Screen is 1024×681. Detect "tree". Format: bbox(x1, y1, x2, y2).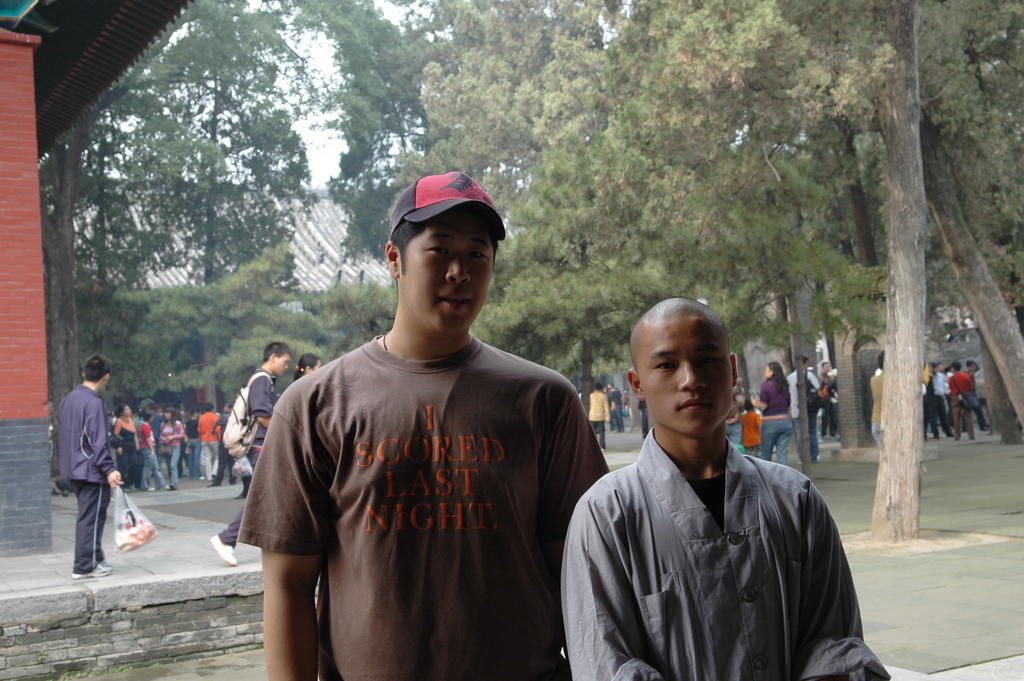
bbox(35, 0, 461, 402).
